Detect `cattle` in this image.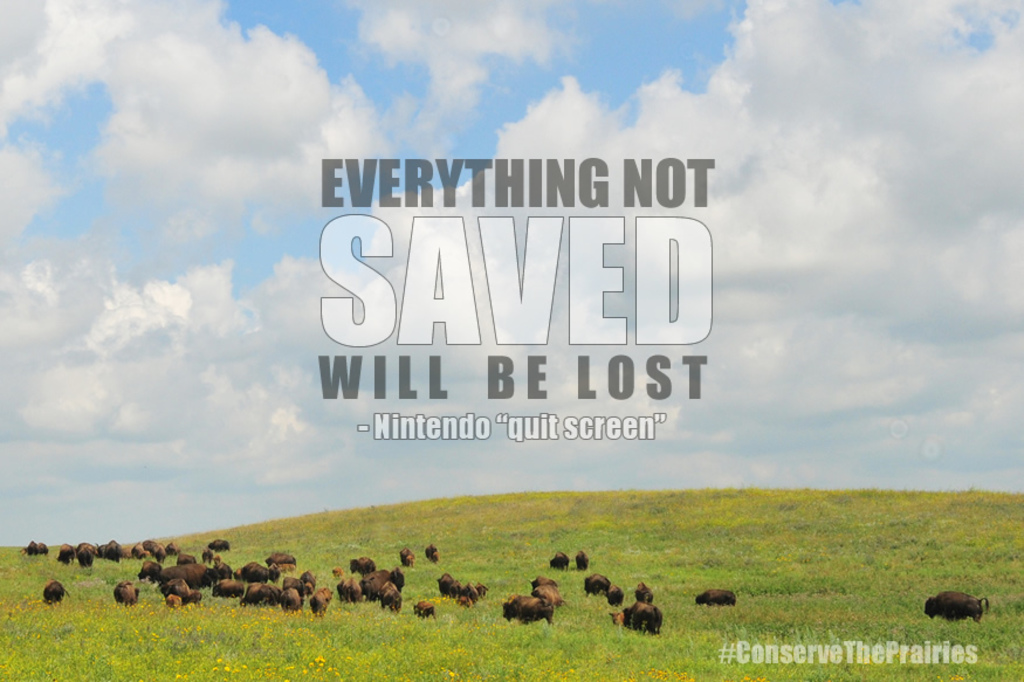
Detection: bbox=[73, 549, 91, 572].
